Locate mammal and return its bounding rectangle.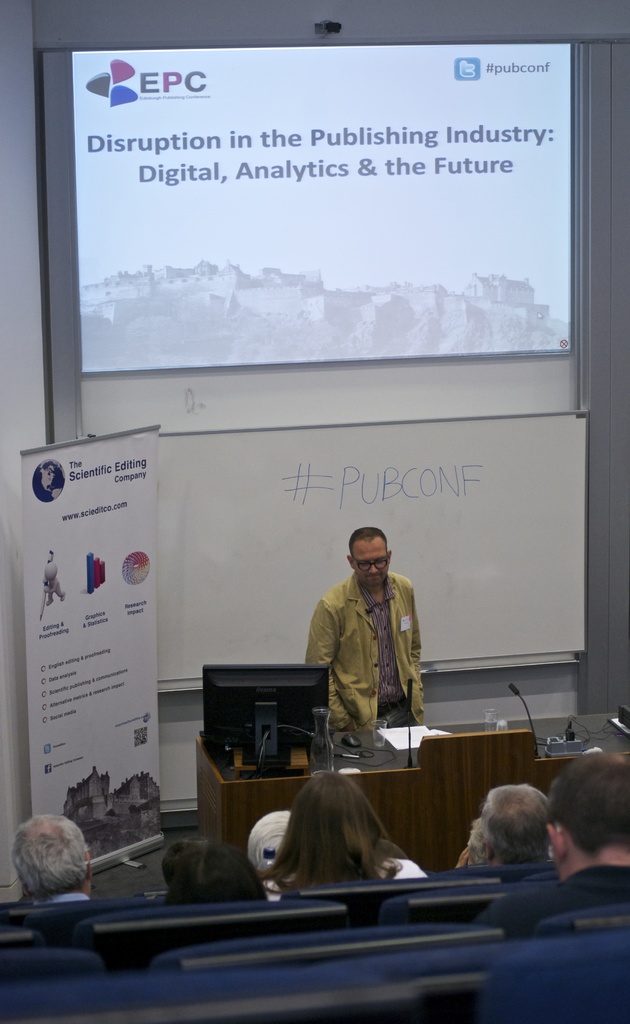
pyautogui.locateOnScreen(301, 509, 433, 756).
